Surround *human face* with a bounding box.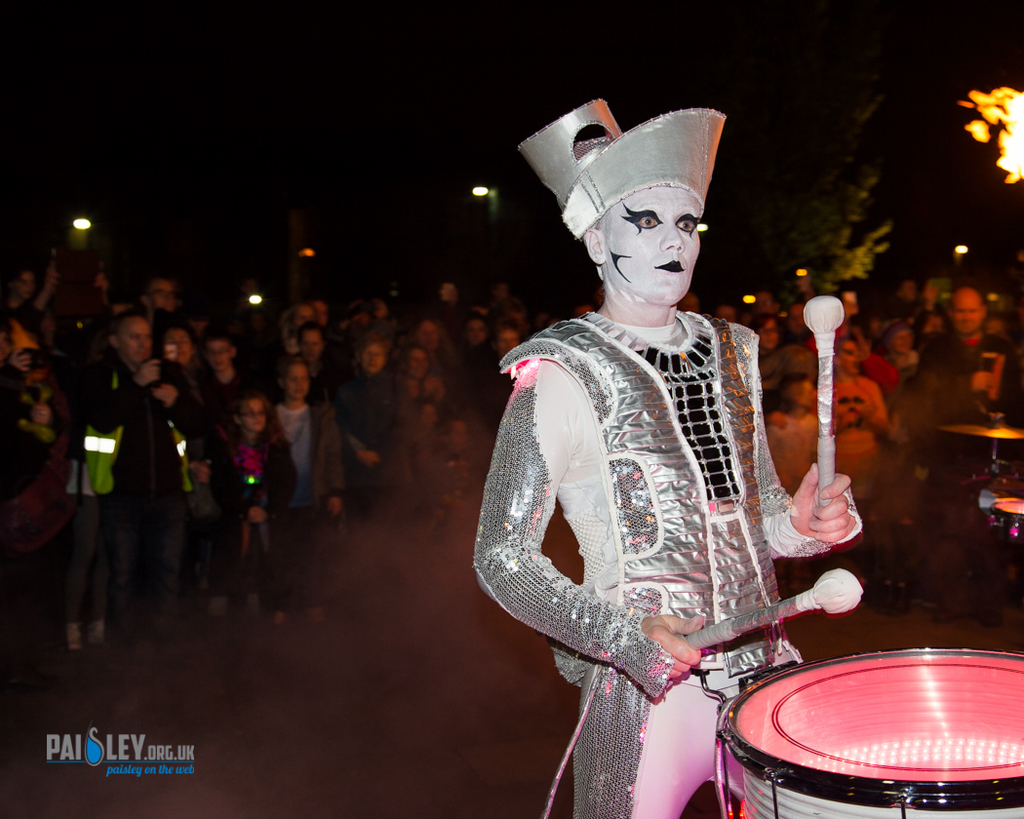
region(243, 401, 263, 431).
